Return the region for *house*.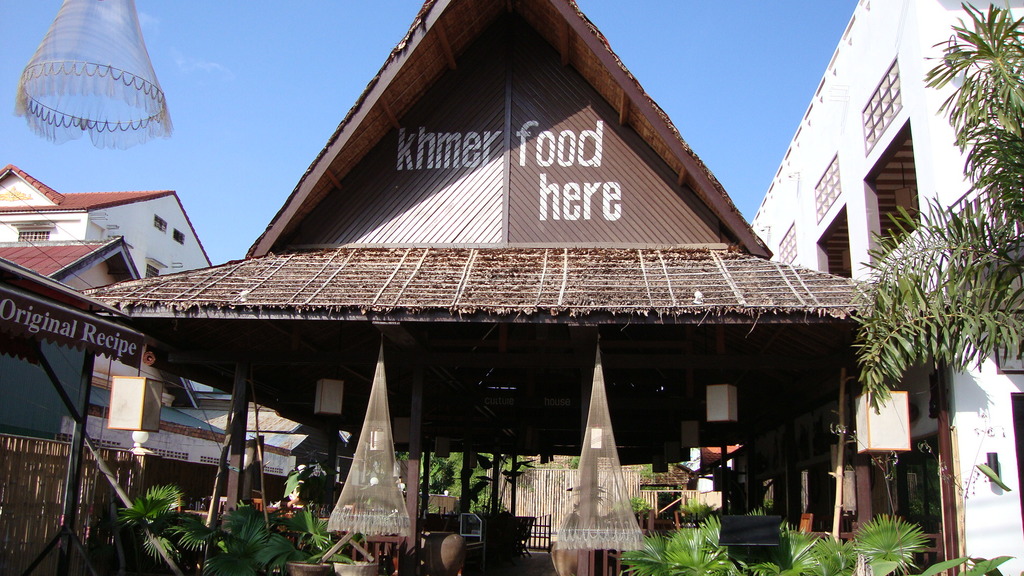
{"left": 2, "top": 253, "right": 157, "bottom": 575}.
